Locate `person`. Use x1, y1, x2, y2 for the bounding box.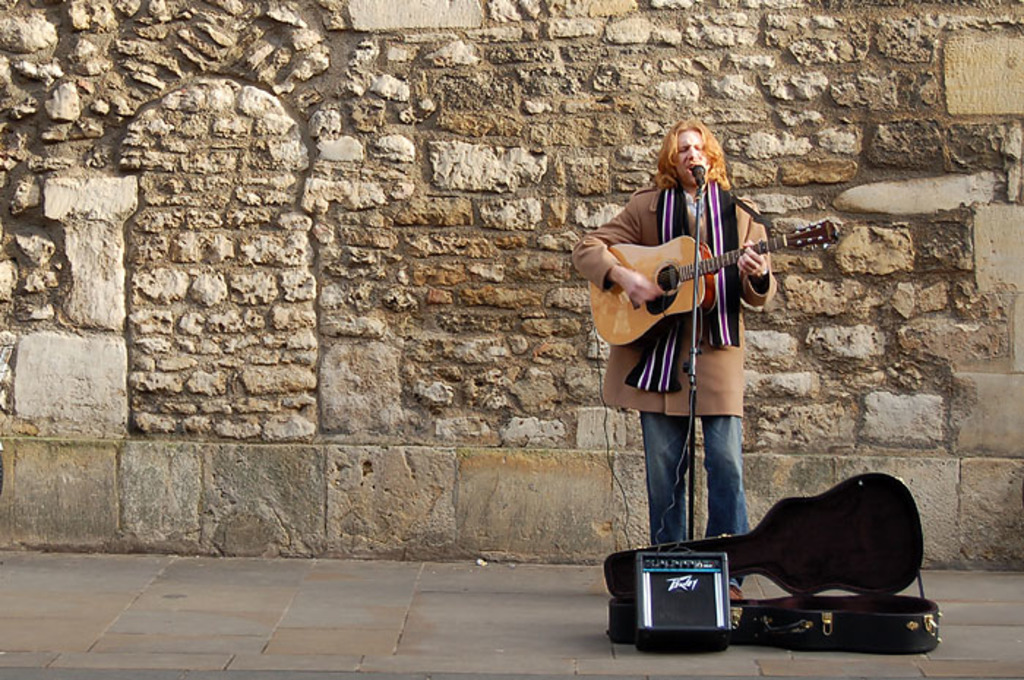
595, 105, 784, 585.
